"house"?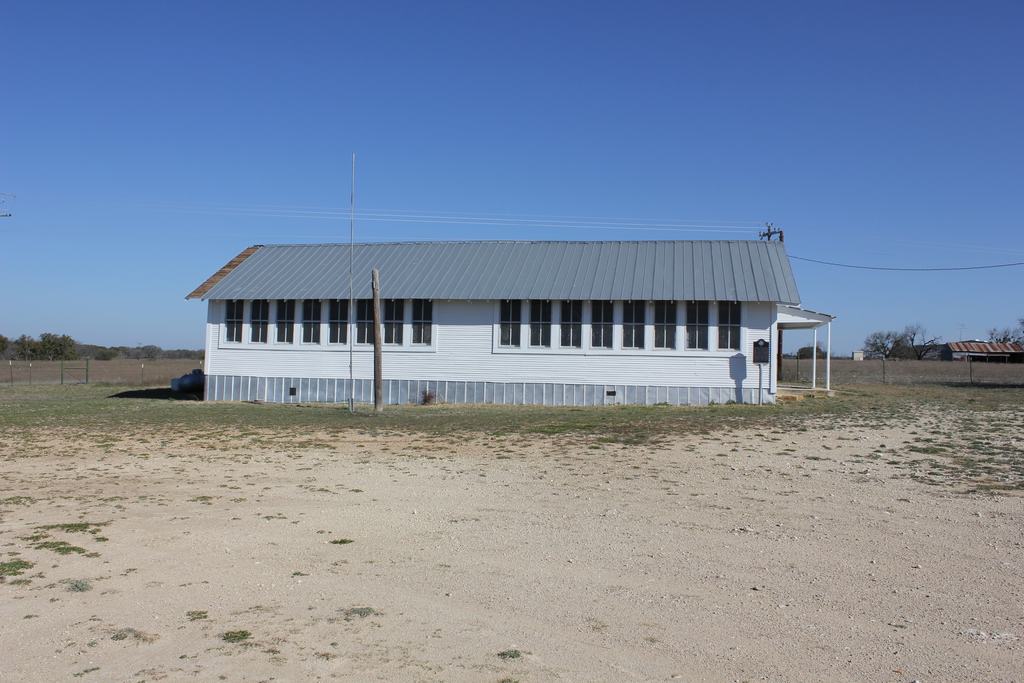
918 344 938 360
